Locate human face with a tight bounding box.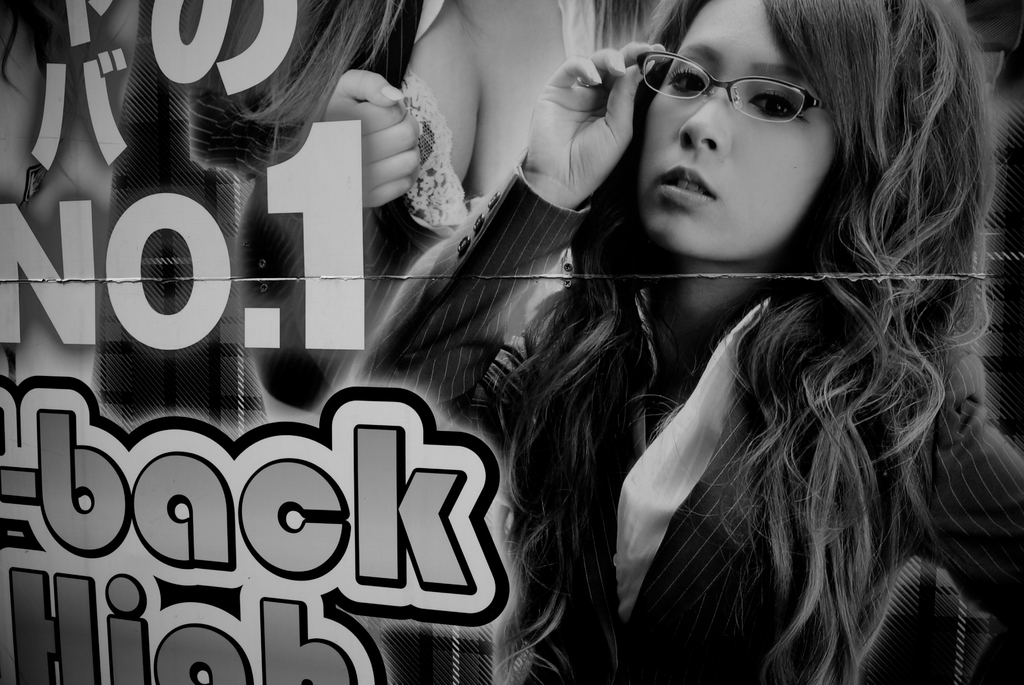
(642,0,836,262).
